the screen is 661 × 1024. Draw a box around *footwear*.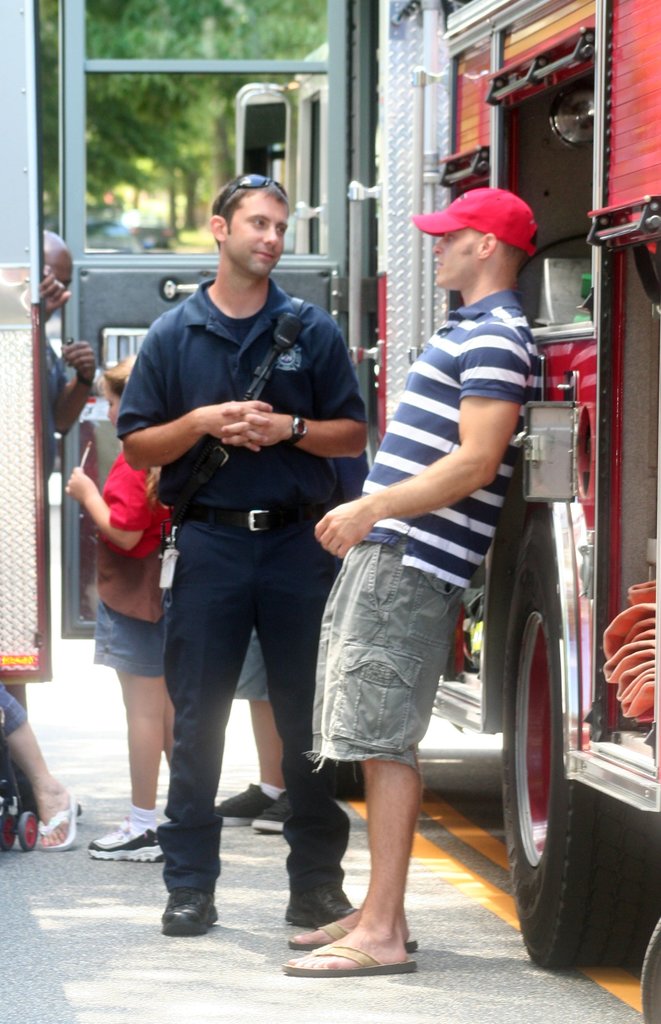
select_region(297, 903, 415, 977).
